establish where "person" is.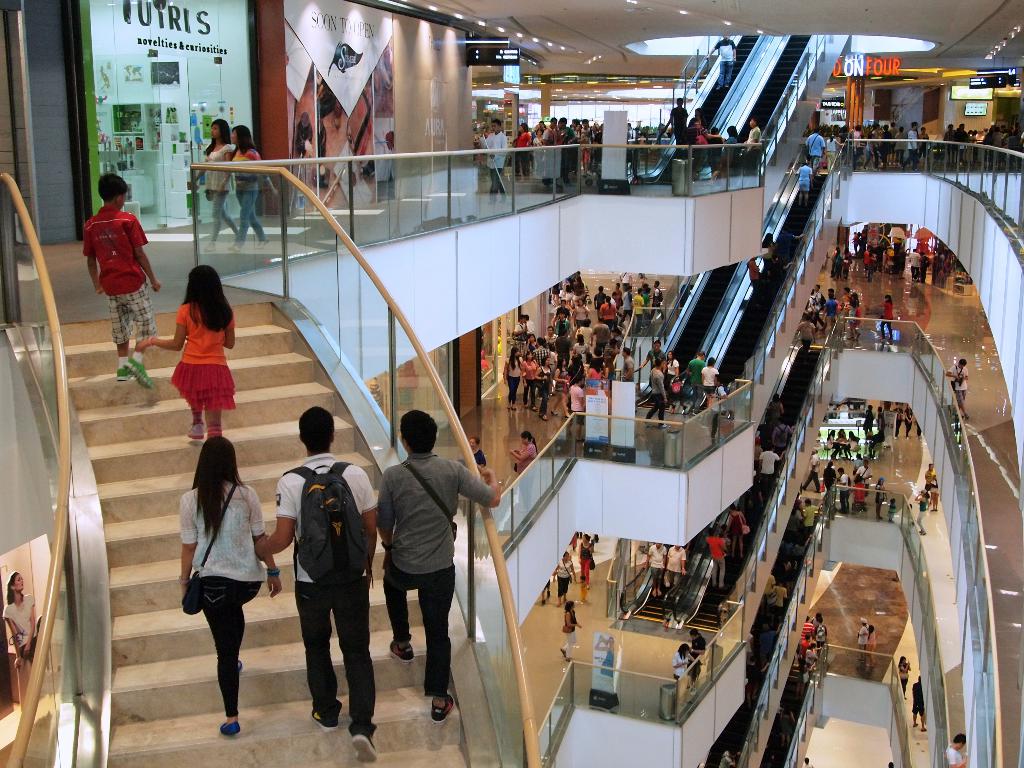
Established at {"x1": 824, "y1": 135, "x2": 845, "y2": 171}.
